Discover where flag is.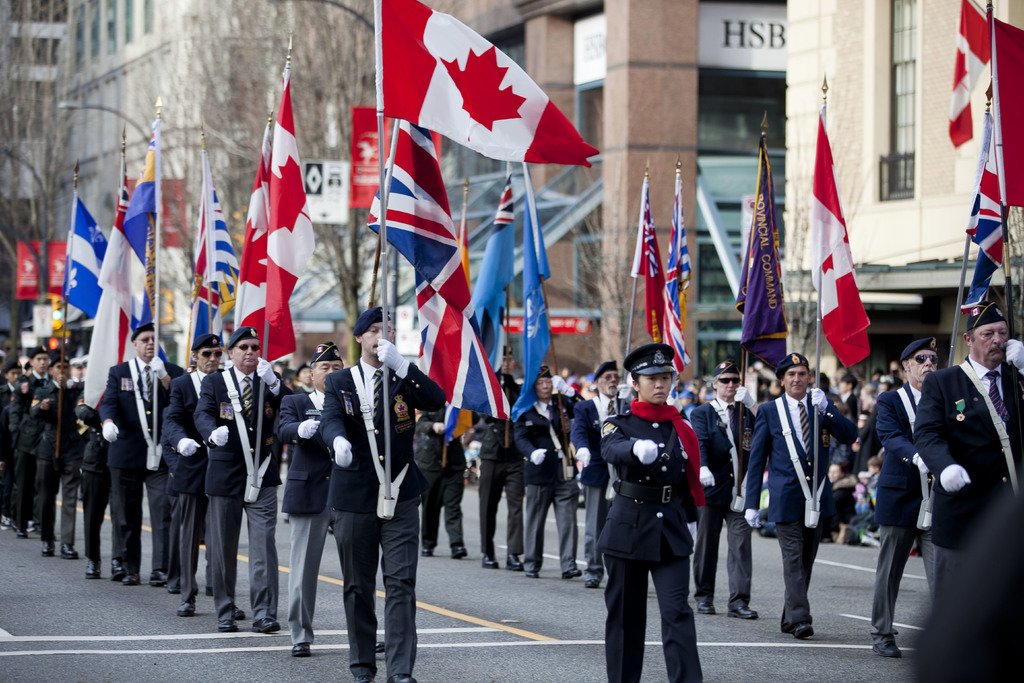
Discovered at [x1=627, y1=180, x2=667, y2=347].
